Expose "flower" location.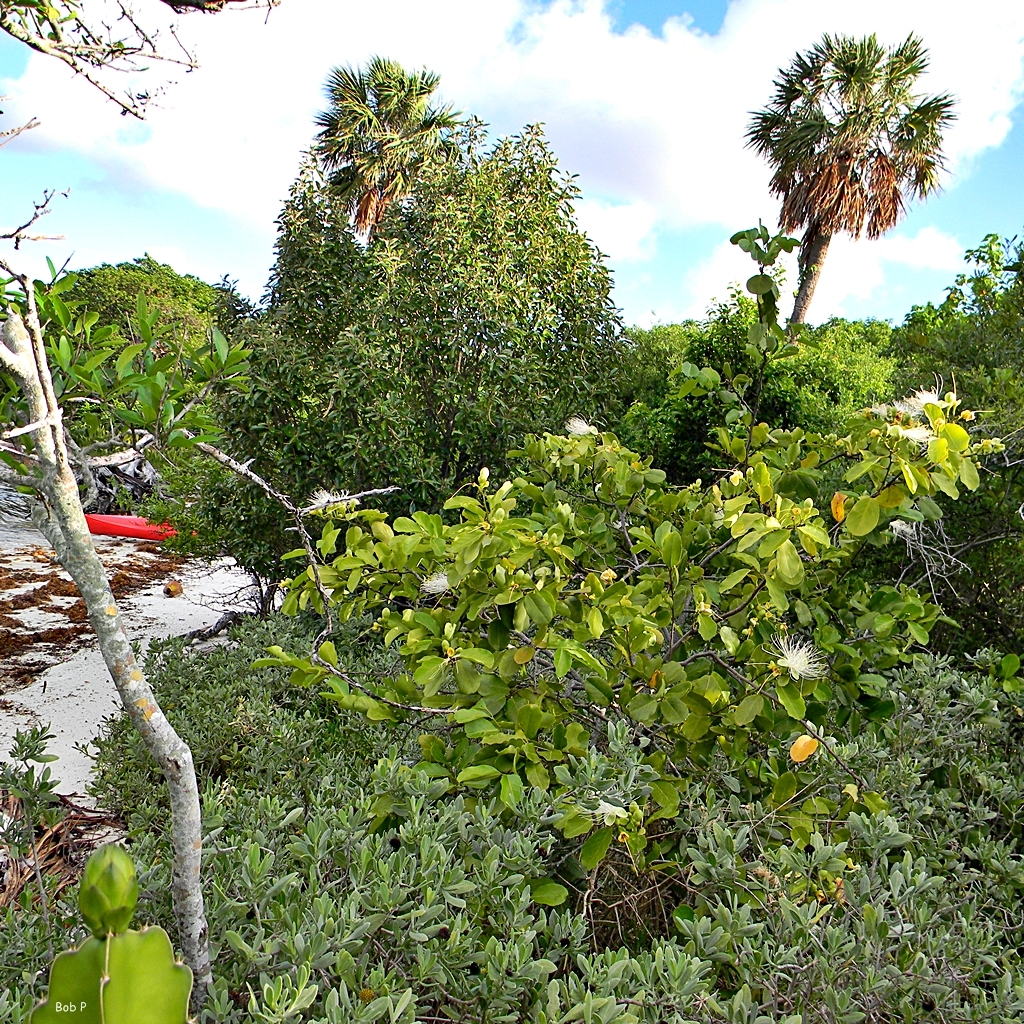
Exposed at box=[311, 489, 360, 514].
